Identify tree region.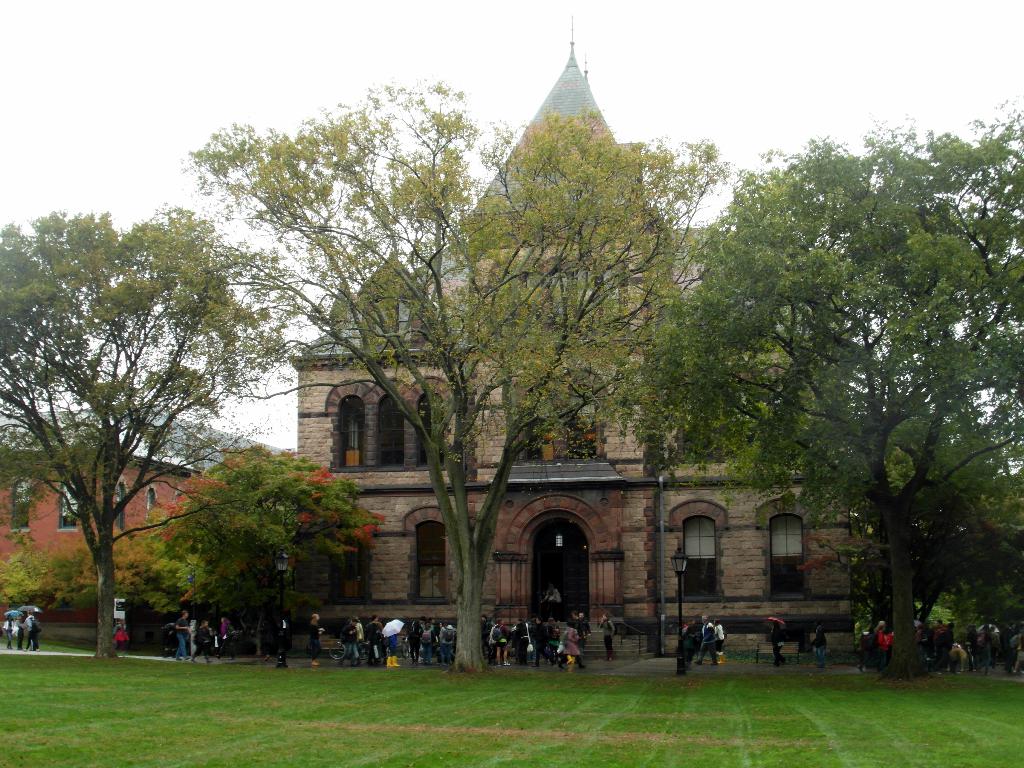
Region: {"x1": 614, "y1": 93, "x2": 1023, "y2": 677}.
